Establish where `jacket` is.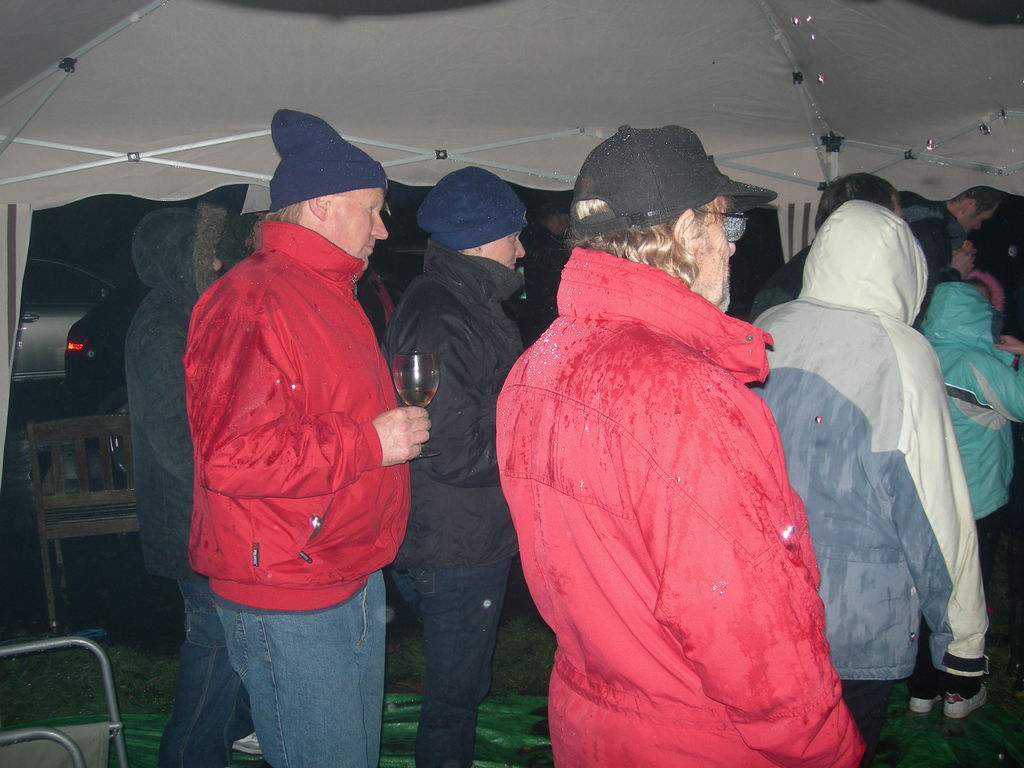
Established at region(175, 168, 404, 593).
